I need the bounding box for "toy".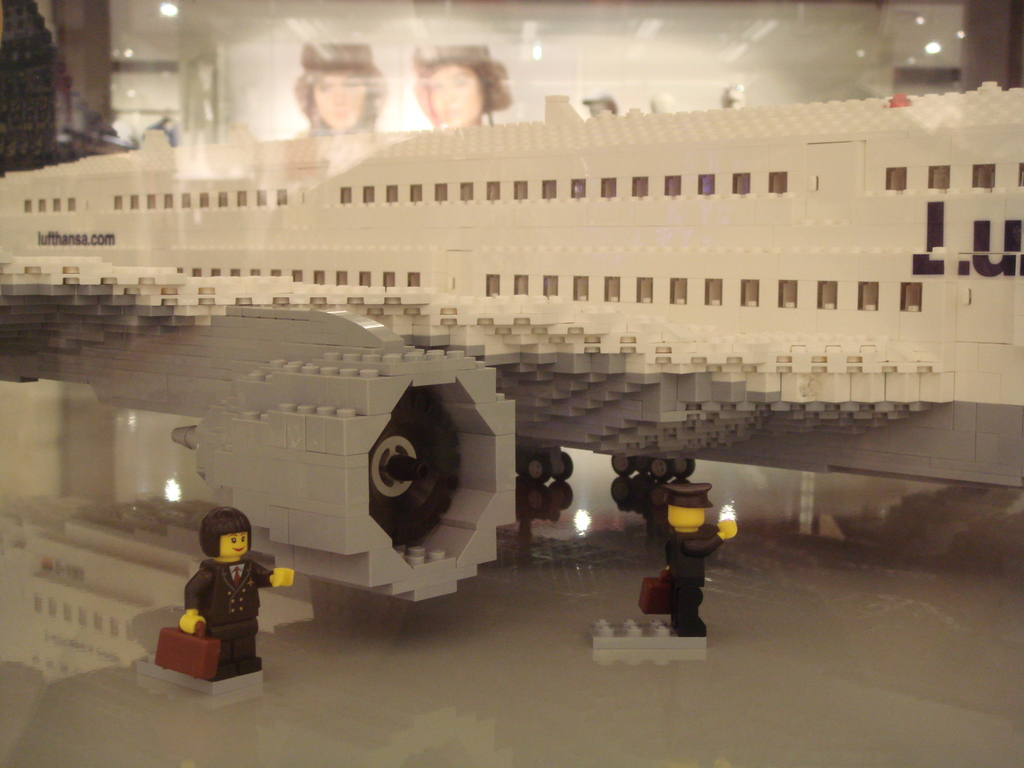
Here it is: (left=167, top=515, right=279, bottom=686).
